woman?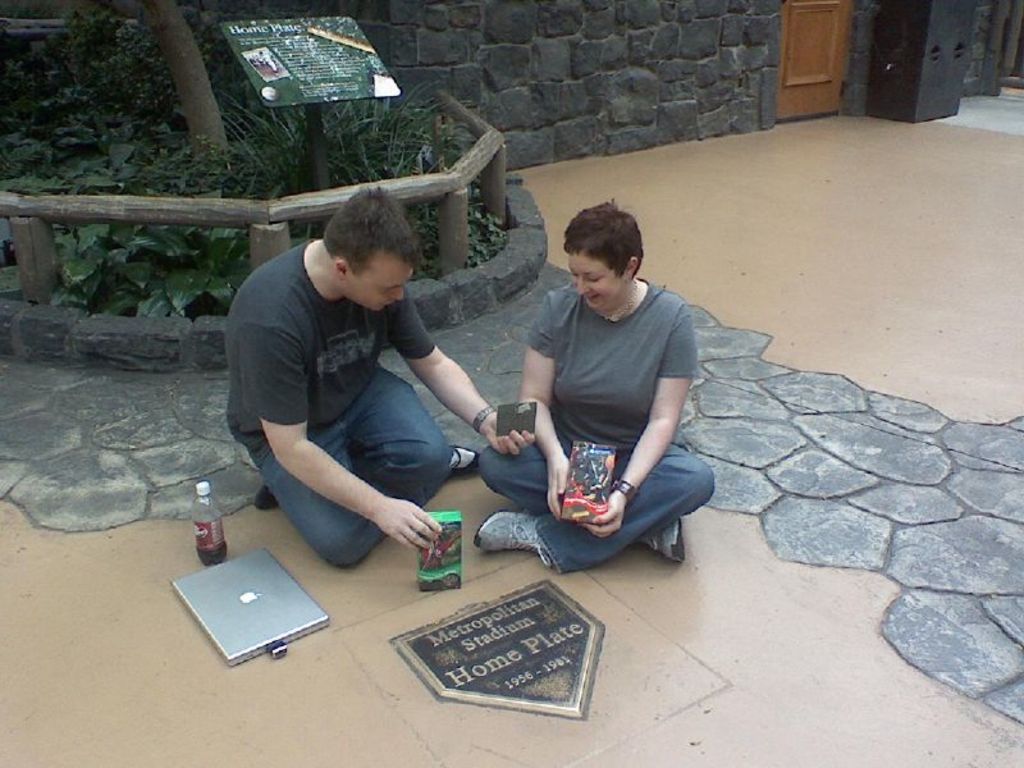
(467, 188, 718, 570)
